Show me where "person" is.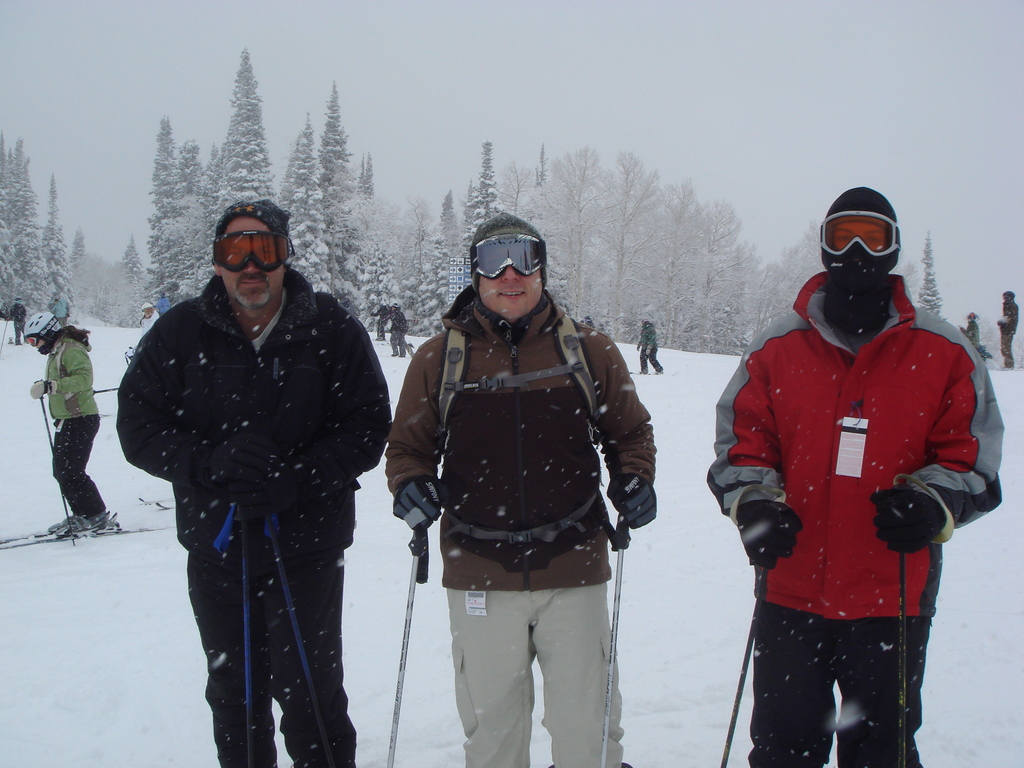
"person" is at [116,199,391,767].
